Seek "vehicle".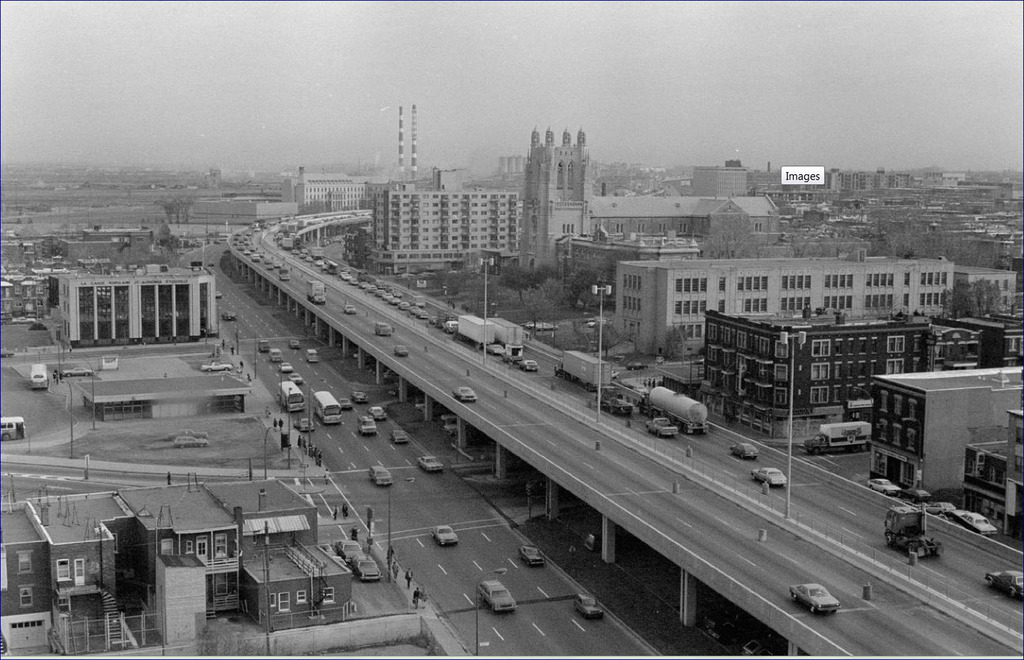
pyautogui.locateOnScreen(872, 474, 900, 494).
